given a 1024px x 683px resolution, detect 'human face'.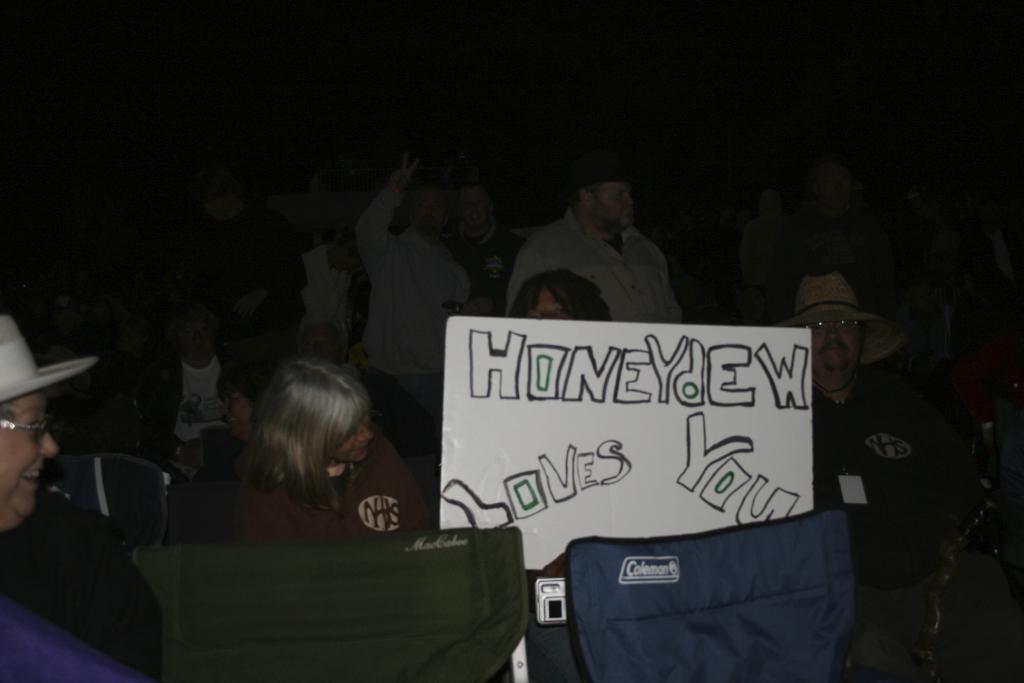
(x1=806, y1=318, x2=864, y2=374).
